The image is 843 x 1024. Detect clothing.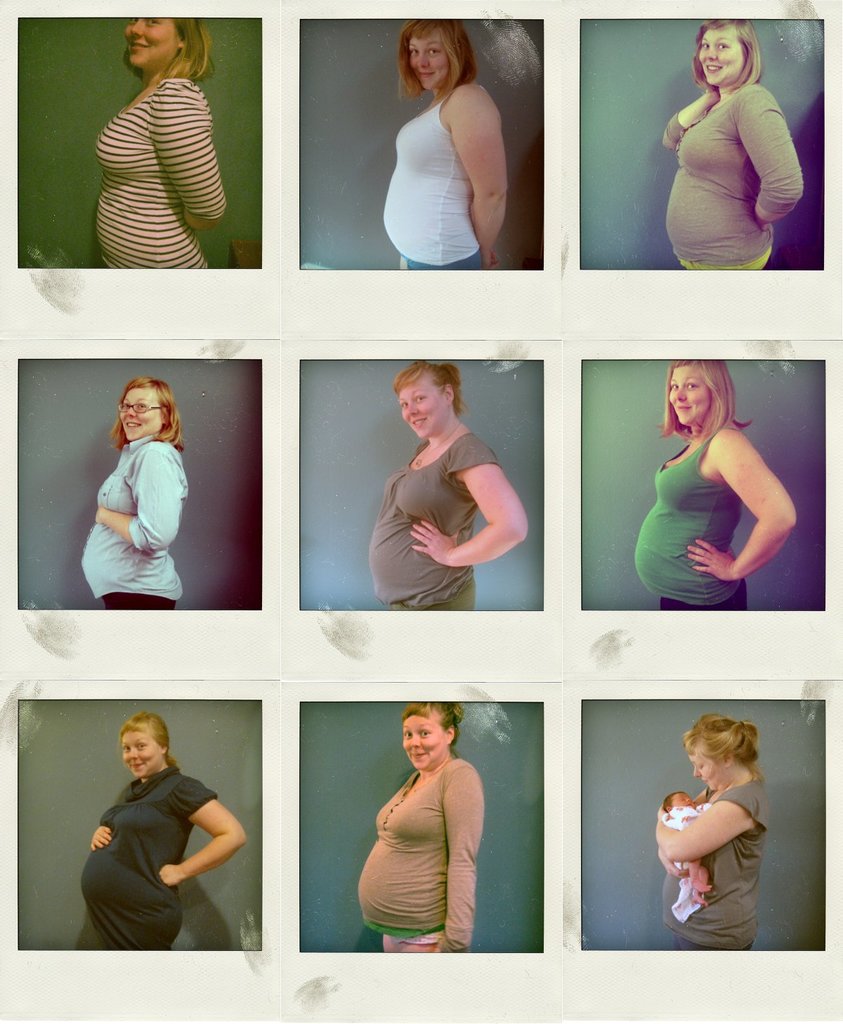
Detection: {"left": 69, "top": 756, "right": 216, "bottom": 950}.
